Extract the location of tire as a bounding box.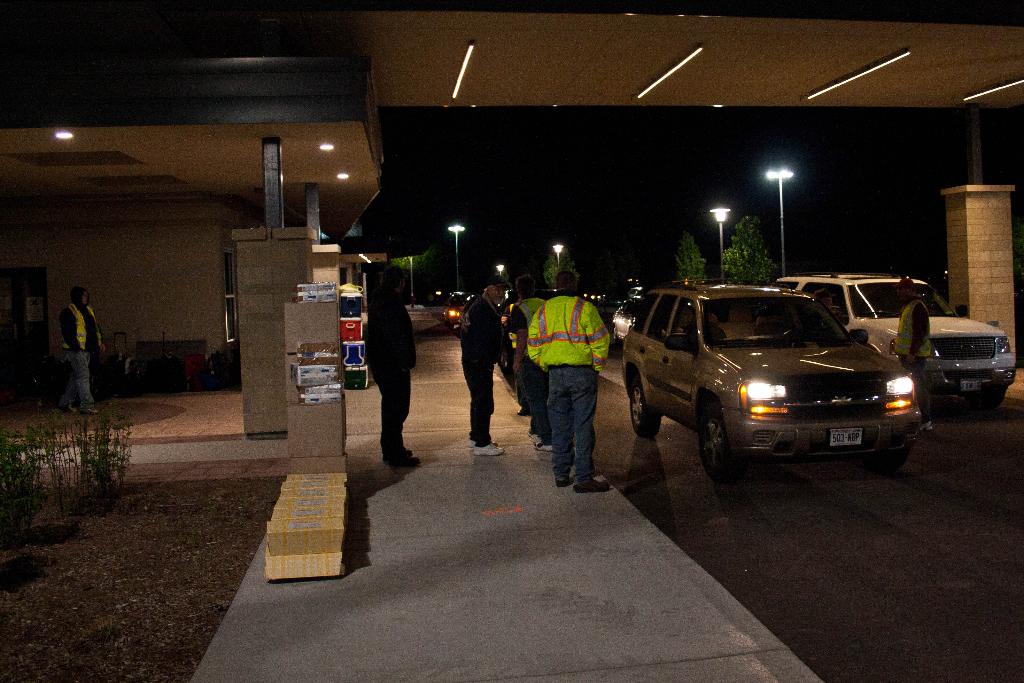
select_region(702, 406, 739, 481).
